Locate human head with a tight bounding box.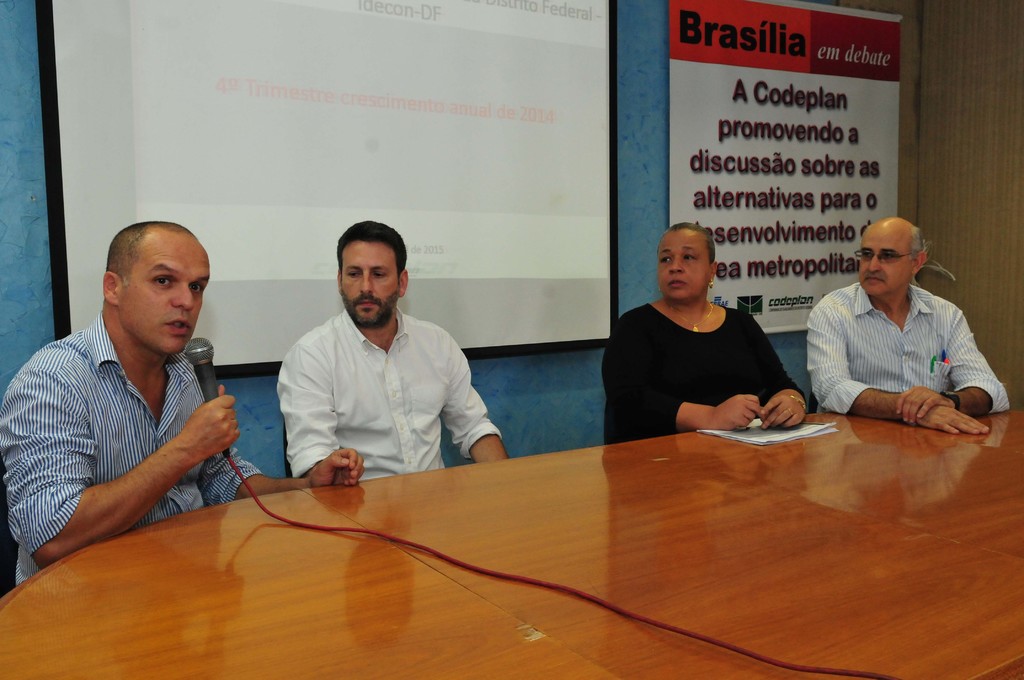
657:222:717:304.
